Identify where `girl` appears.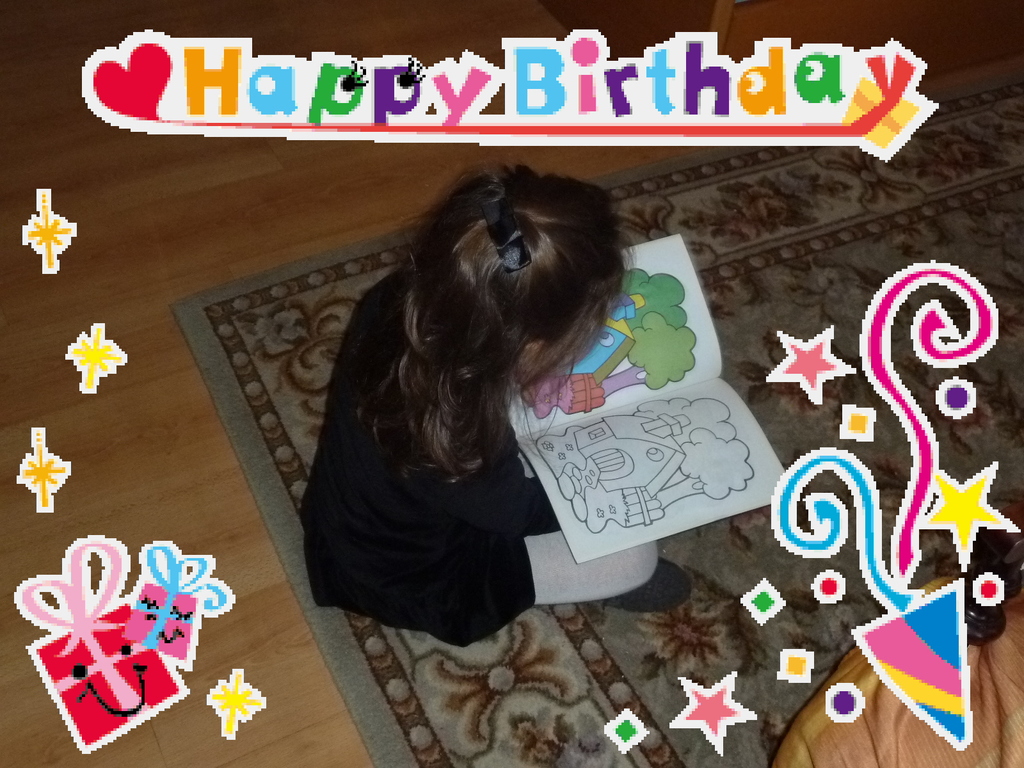
Appears at x1=301 y1=164 x2=695 y2=652.
